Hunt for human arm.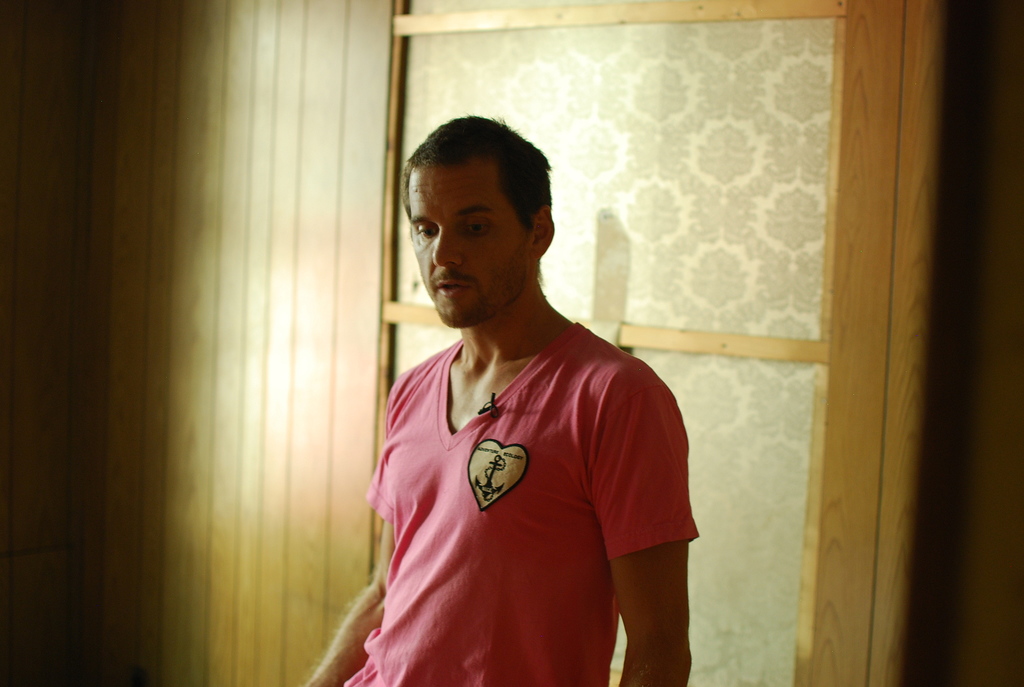
Hunted down at x1=589 y1=384 x2=684 y2=672.
